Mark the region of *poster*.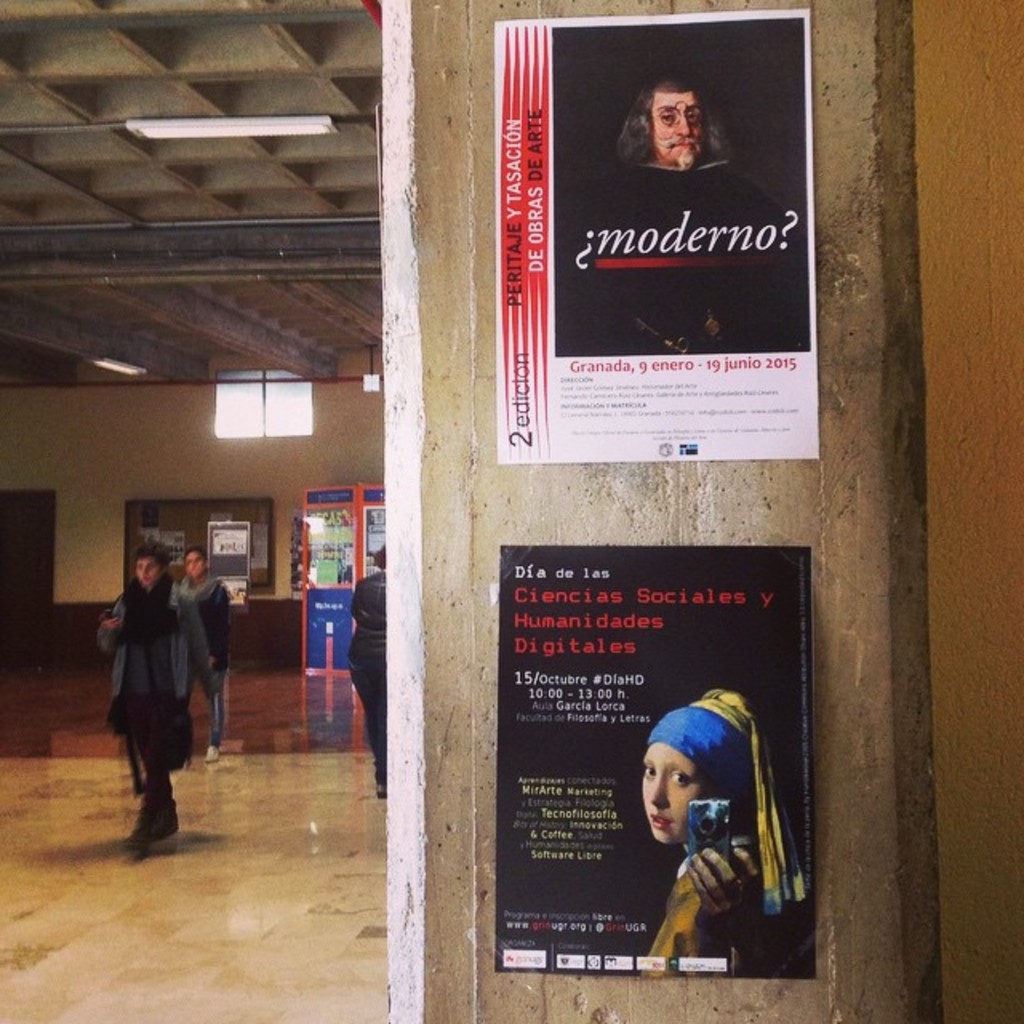
Region: (498, 6, 819, 462).
